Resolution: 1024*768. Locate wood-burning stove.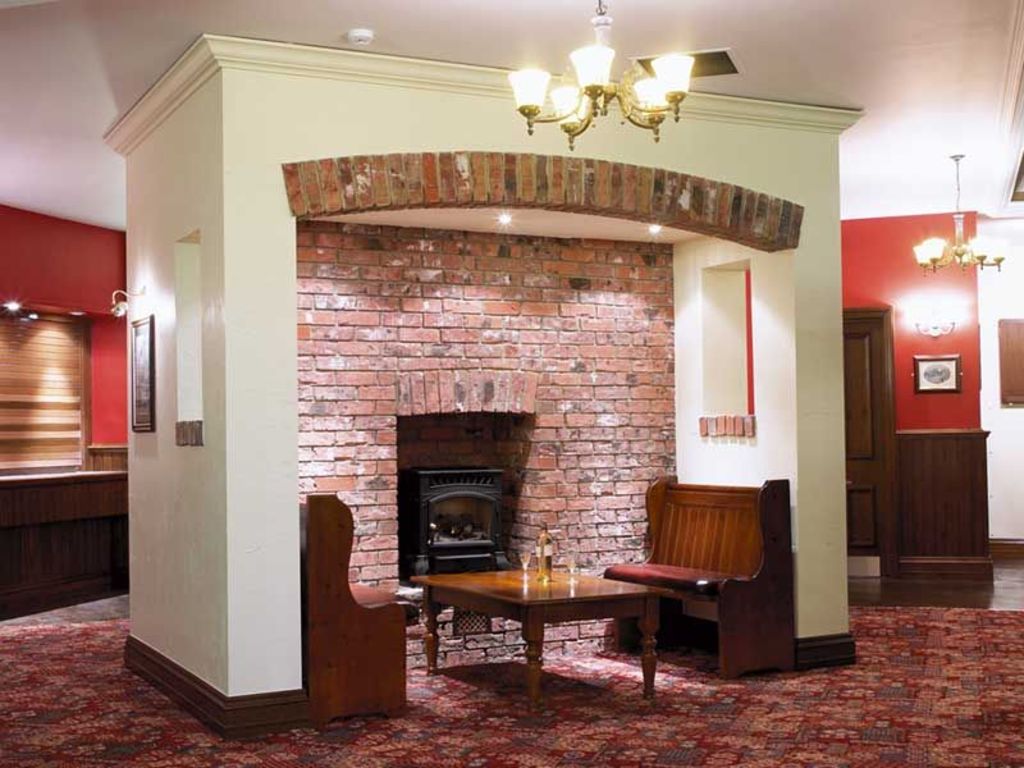
(x1=403, y1=471, x2=513, y2=581).
